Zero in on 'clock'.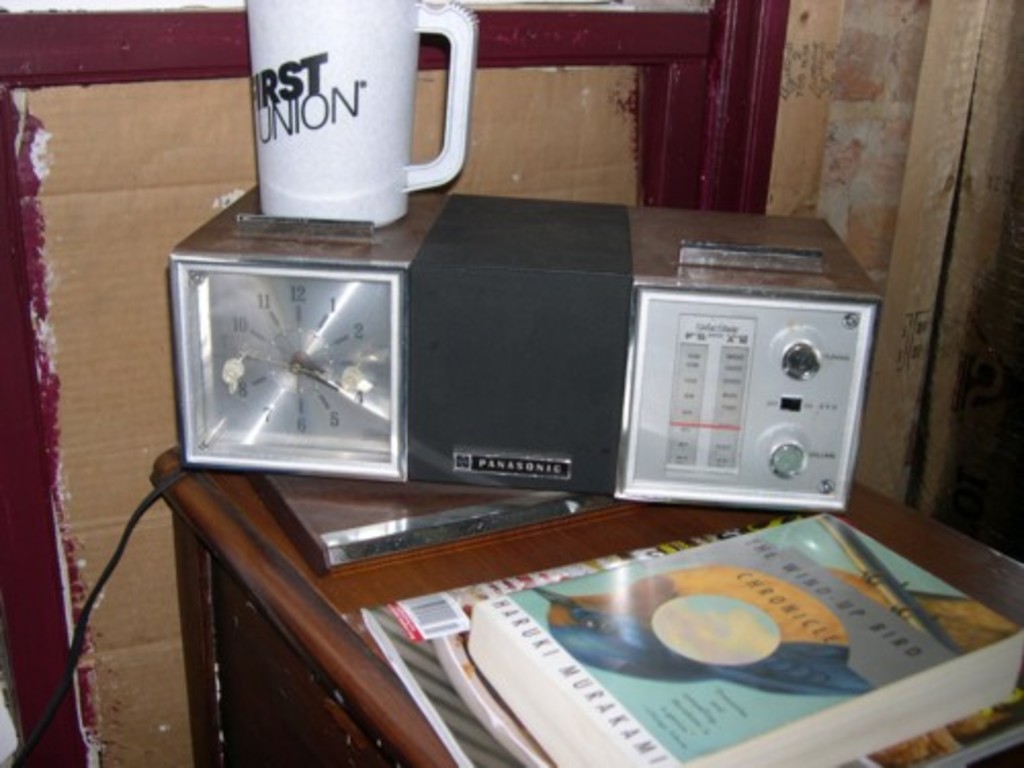
Zeroed in: box=[141, 209, 424, 520].
